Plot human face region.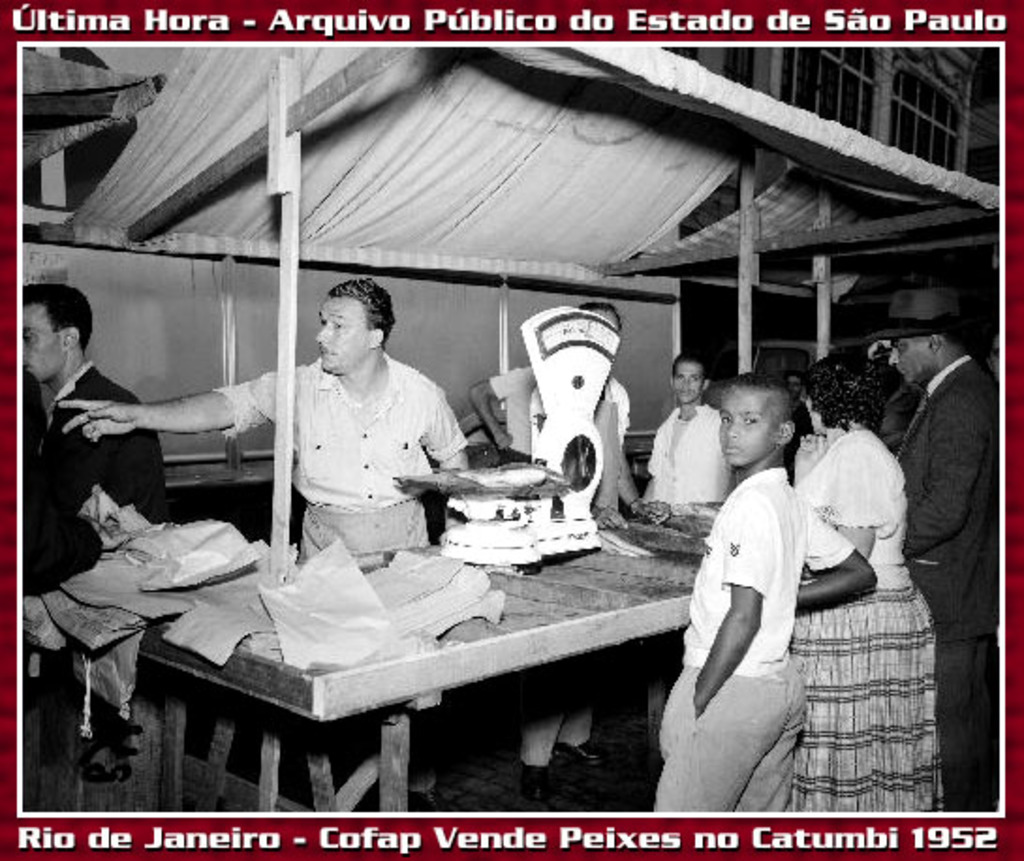
Plotted at (left=21, top=303, right=58, bottom=385).
